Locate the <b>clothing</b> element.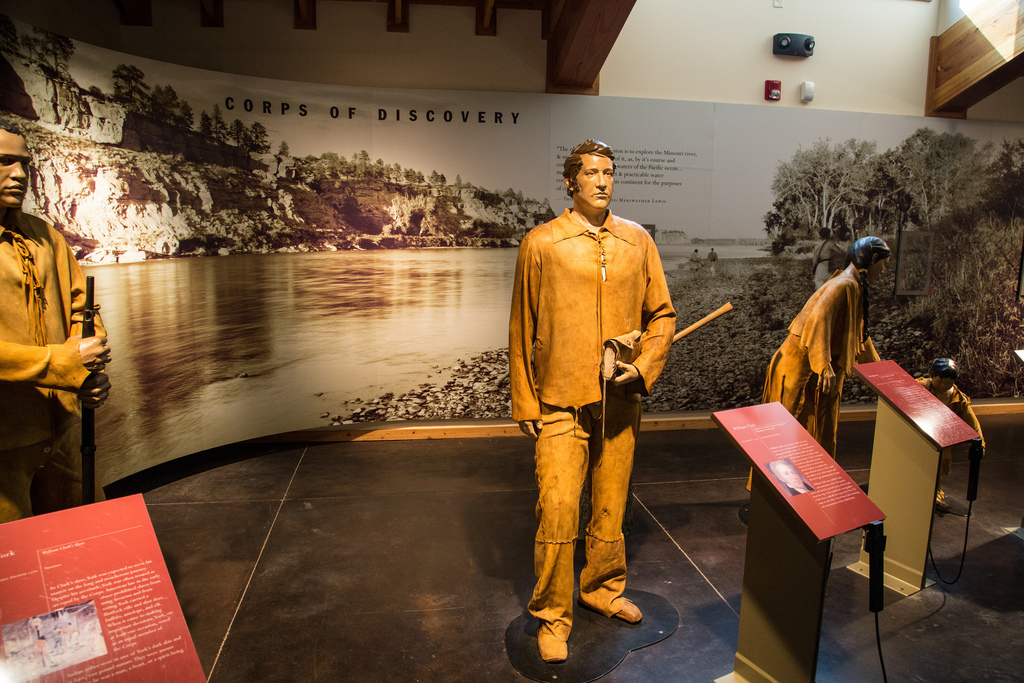
Element bbox: 915:377:986:450.
